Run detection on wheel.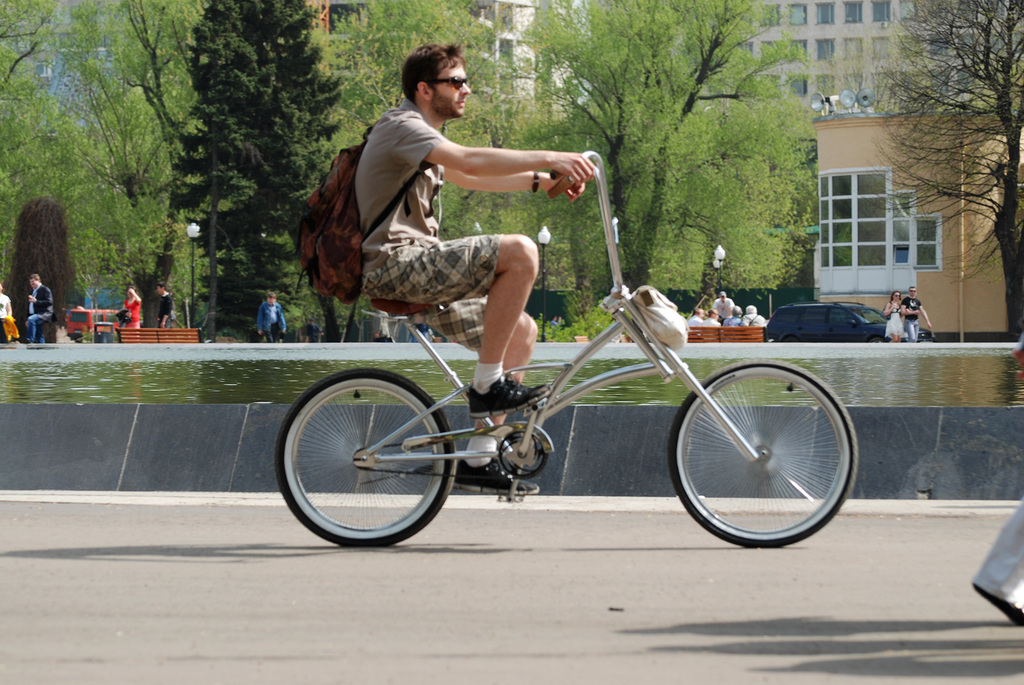
Result: select_region(74, 337, 84, 344).
